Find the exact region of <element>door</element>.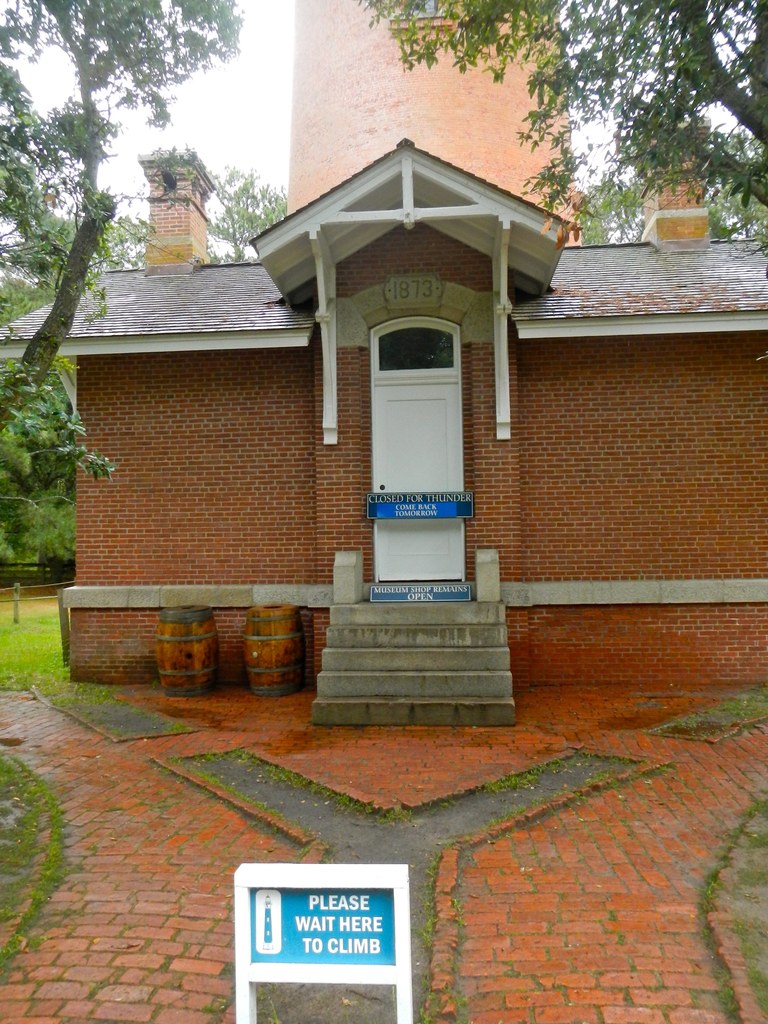
Exact region: region(369, 314, 461, 582).
